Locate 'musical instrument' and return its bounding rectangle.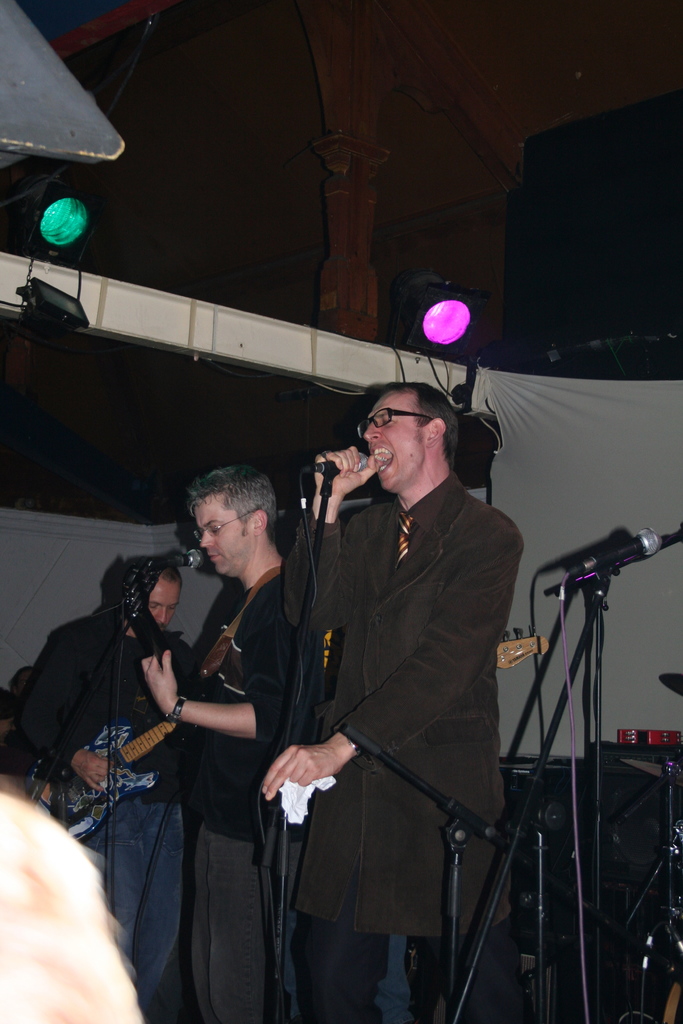
bbox=(88, 559, 218, 804).
